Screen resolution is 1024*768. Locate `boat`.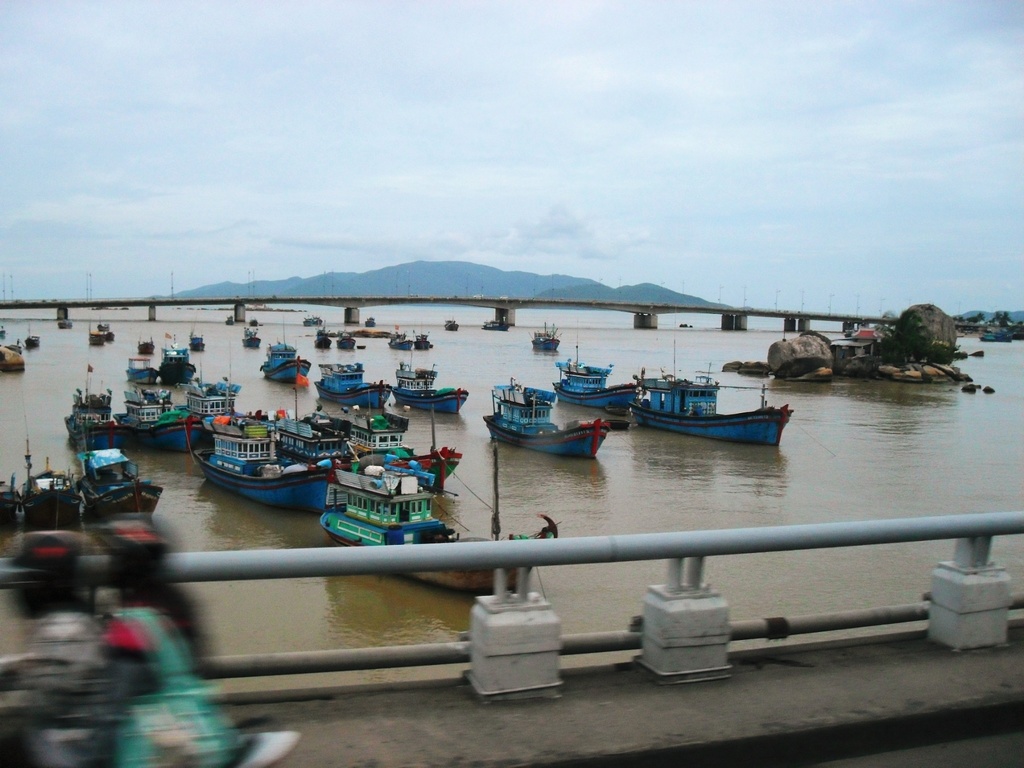
Rect(444, 319, 460, 333).
